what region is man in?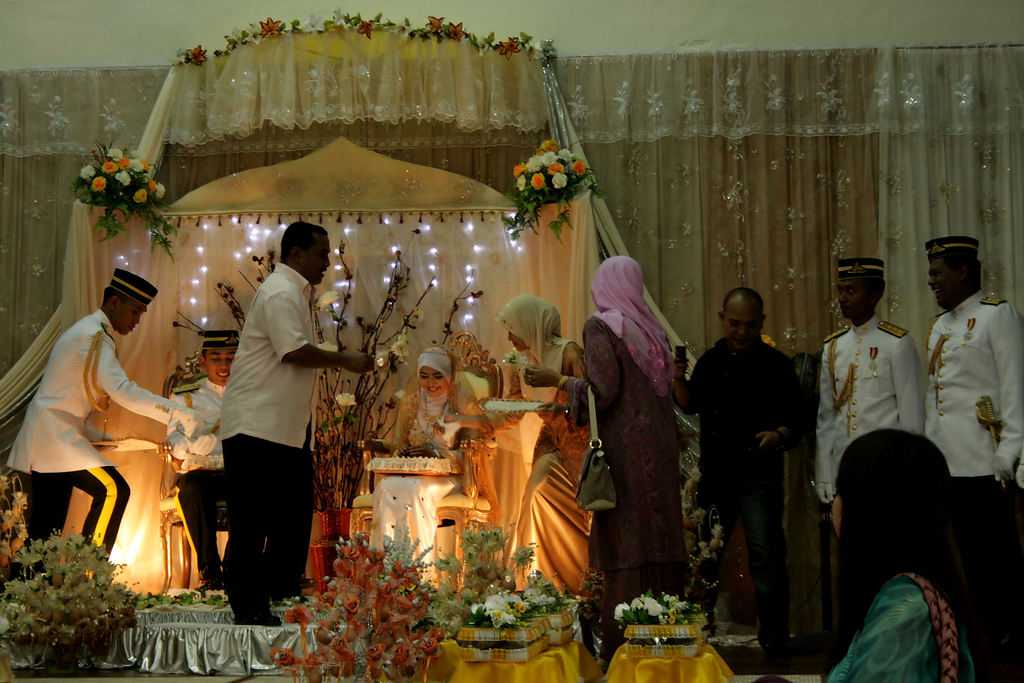
920,237,1023,521.
